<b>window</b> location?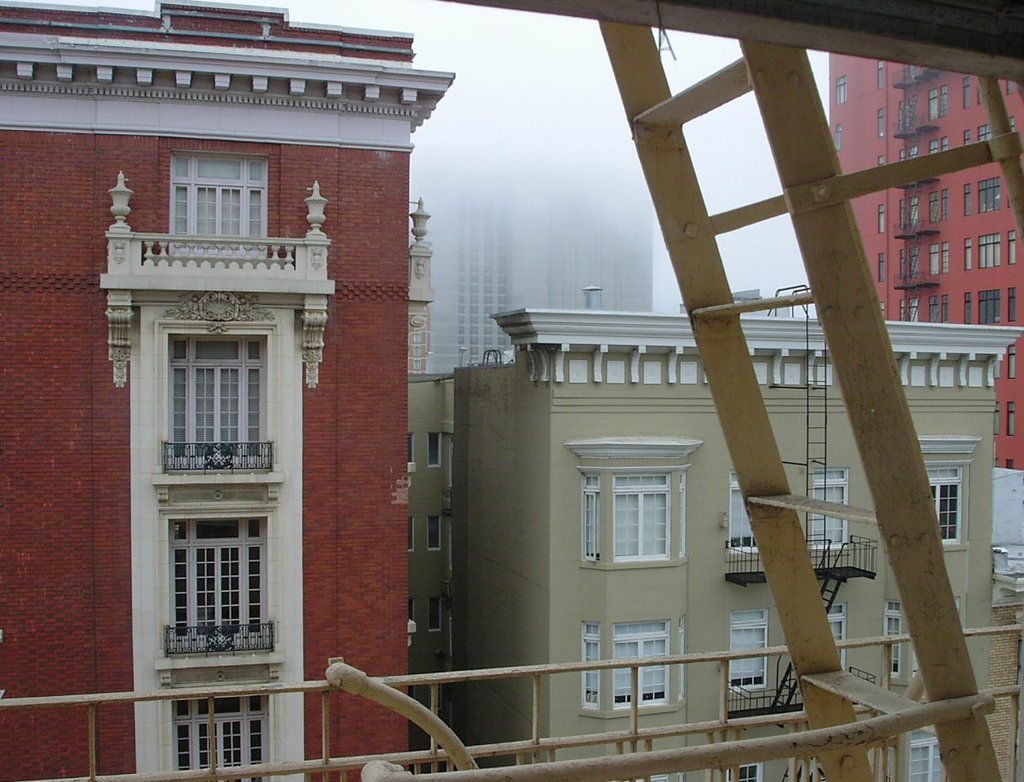
<region>427, 429, 438, 470</region>
